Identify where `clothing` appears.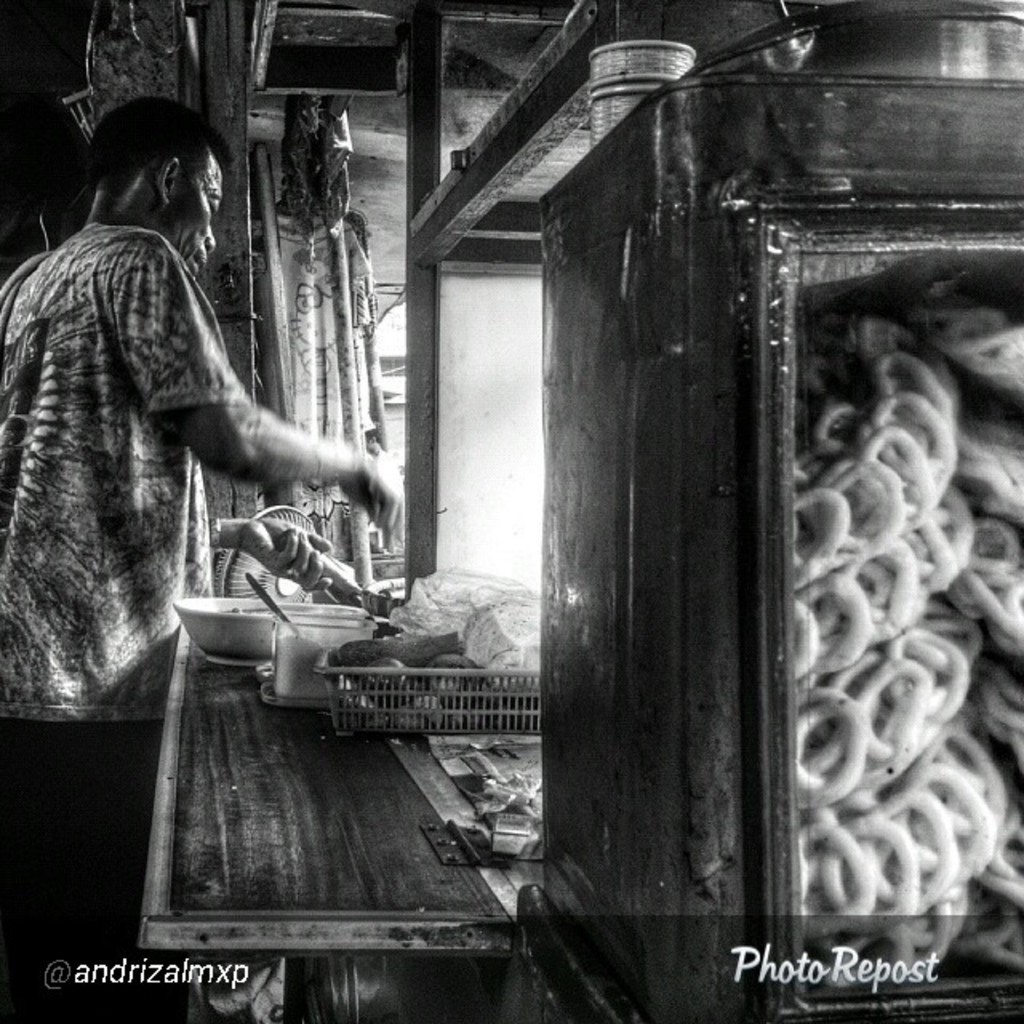
Appears at box(0, 227, 256, 1022).
